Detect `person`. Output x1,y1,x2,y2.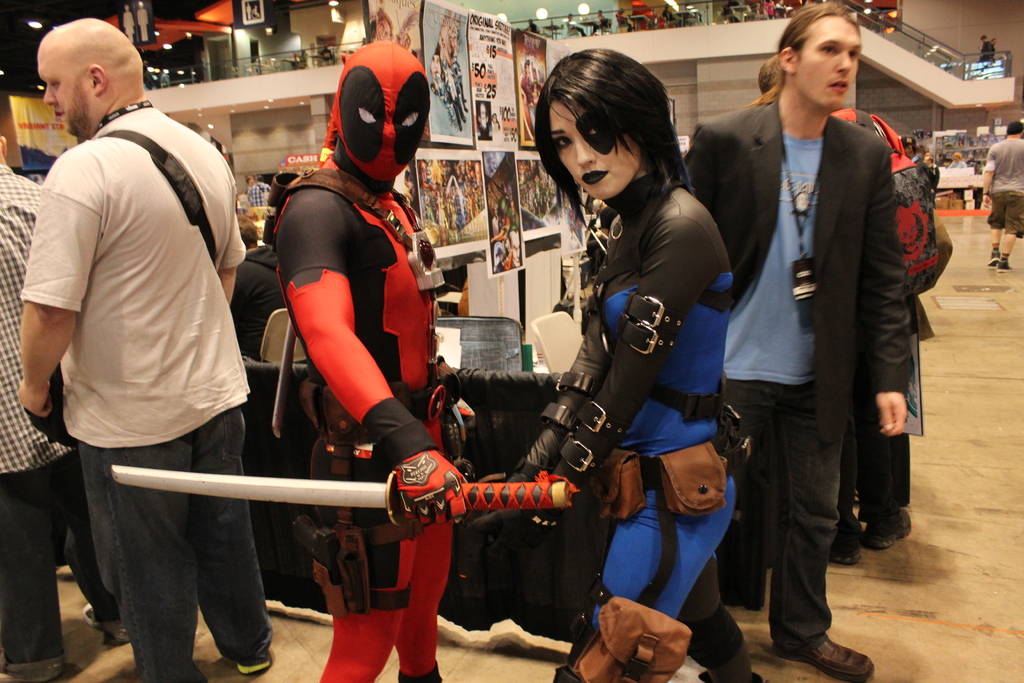
523,17,541,34.
